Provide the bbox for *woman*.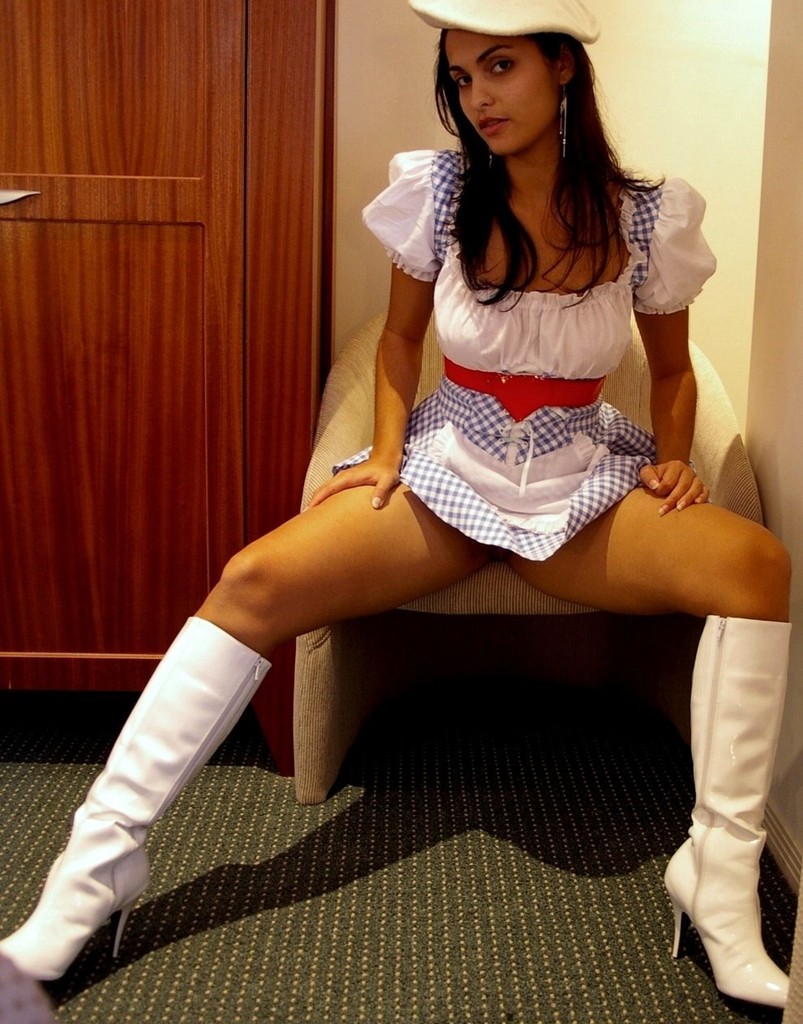
left=0, top=0, right=792, bottom=984.
